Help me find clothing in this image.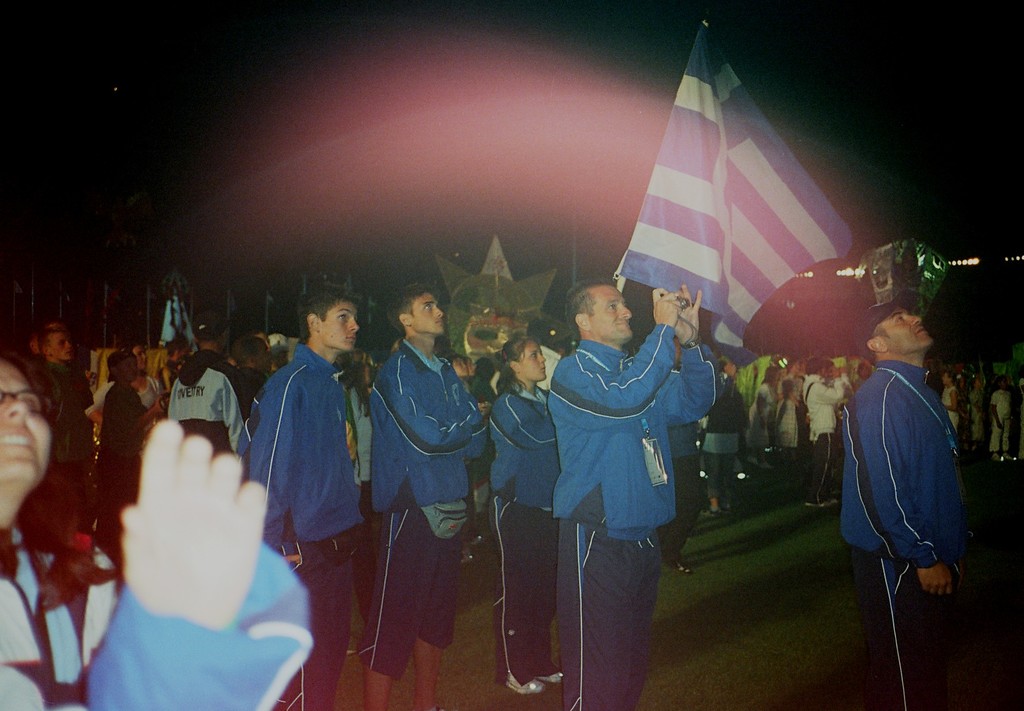
Found it: (x1=839, y1=360, x2=963, y2=710).
